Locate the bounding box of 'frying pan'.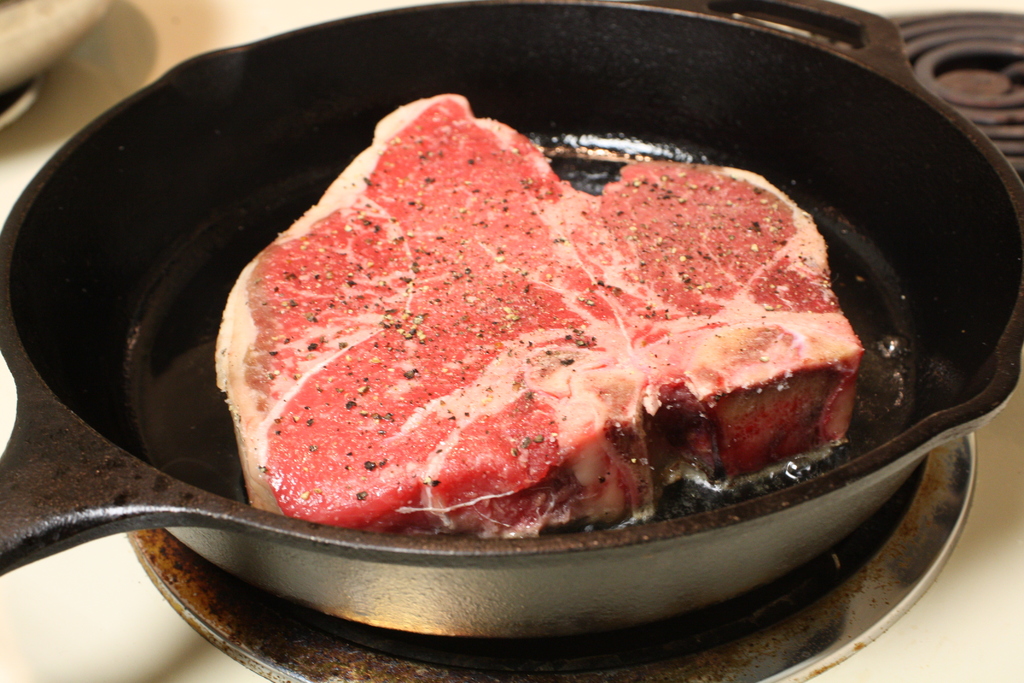
Bounding box: locate(0, 0, 1023, 636).
